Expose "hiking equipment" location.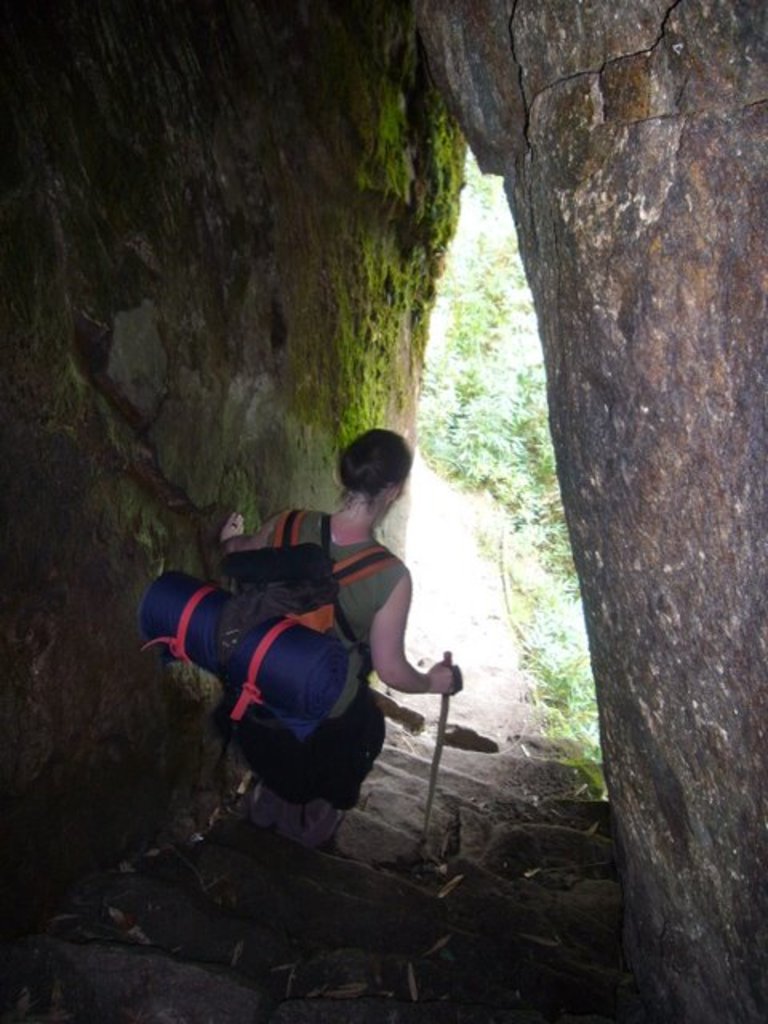
Exposed at detection(205, 517, 402, 747).
